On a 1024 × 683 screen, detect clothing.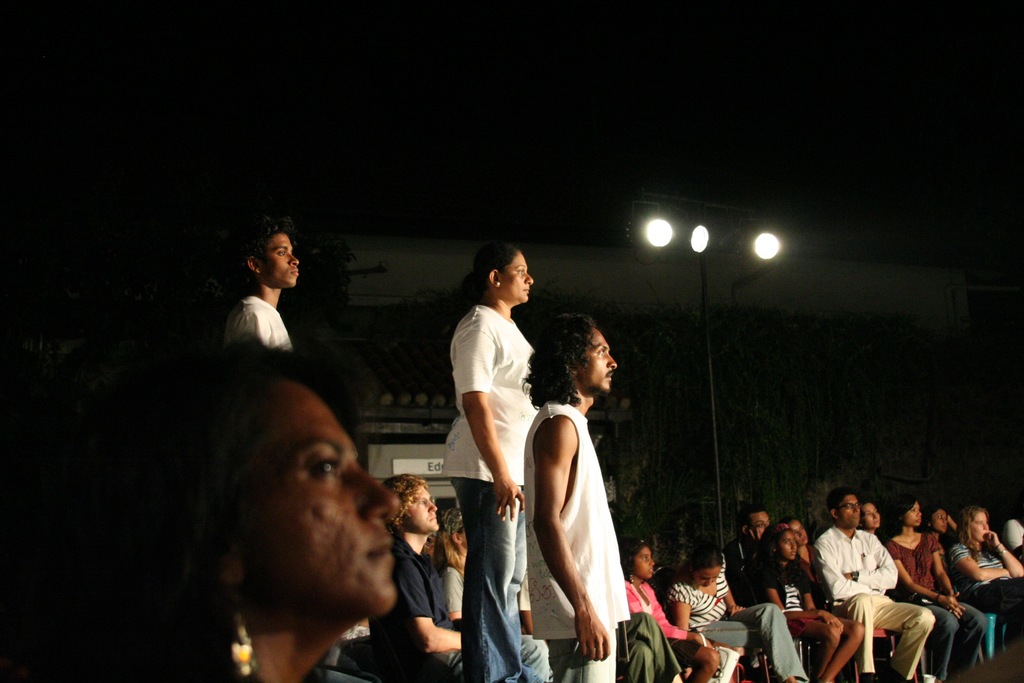
l=427, t=572, r=473, b=624.
